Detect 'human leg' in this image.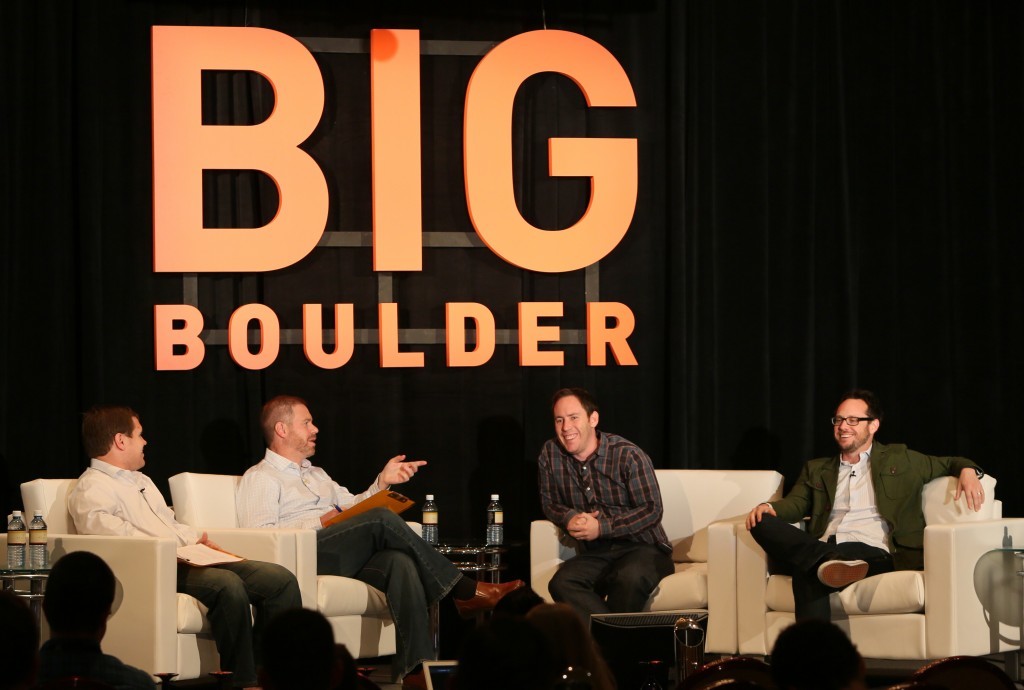
Detection: x1=547 y1=540 x2=614 y2=632.
